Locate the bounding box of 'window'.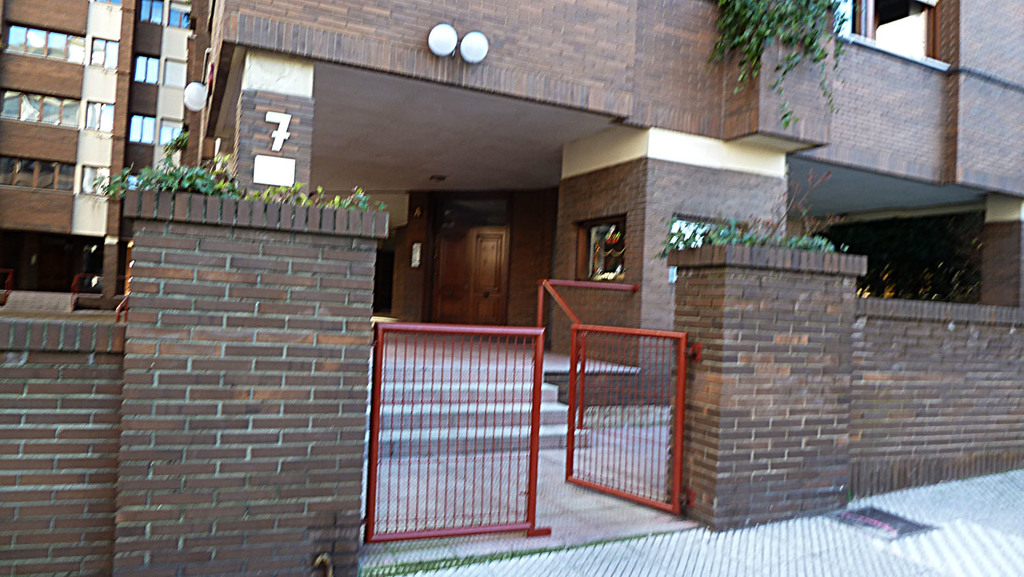
Bounding box: {"left": 85, "top": 99, "right": 114, "bottom": 131}.
